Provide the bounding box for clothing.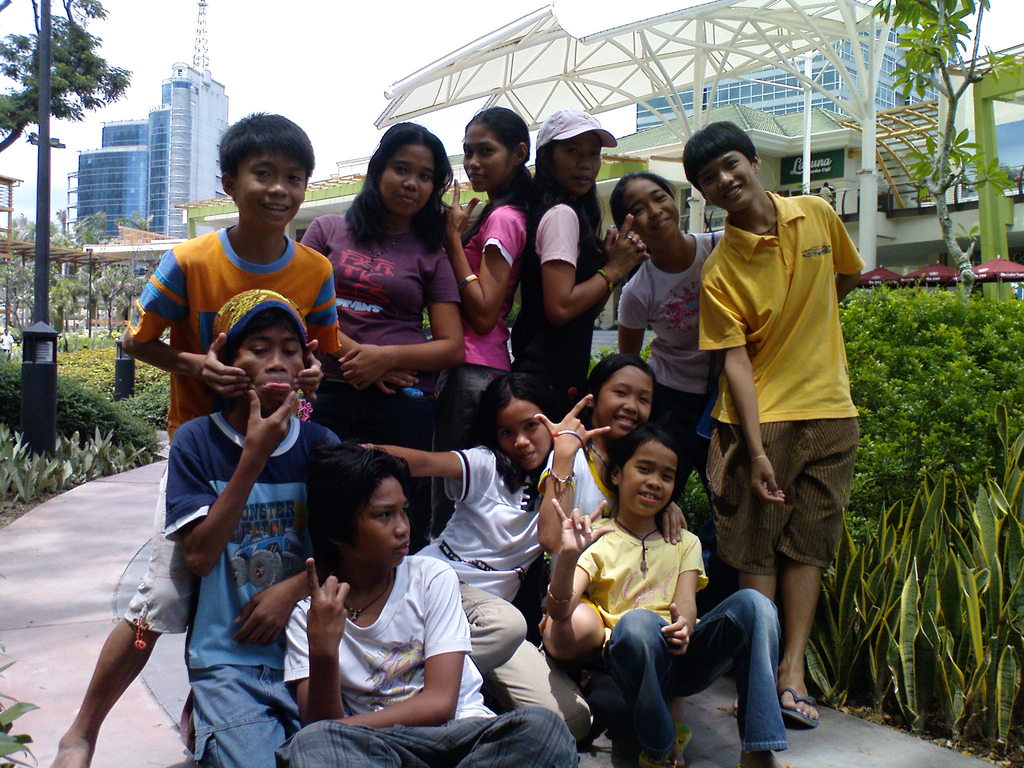
<box>574,521,791,760</box>.
